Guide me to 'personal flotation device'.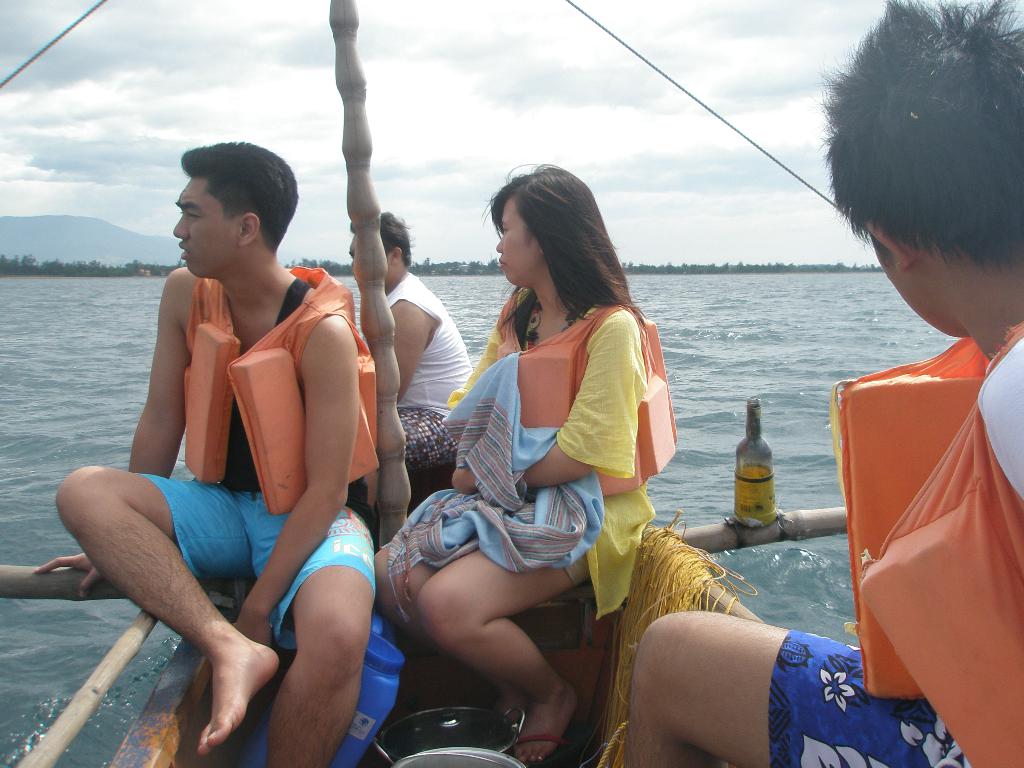
Guidance: [left=181, top=263, right=376, bottom=516].
